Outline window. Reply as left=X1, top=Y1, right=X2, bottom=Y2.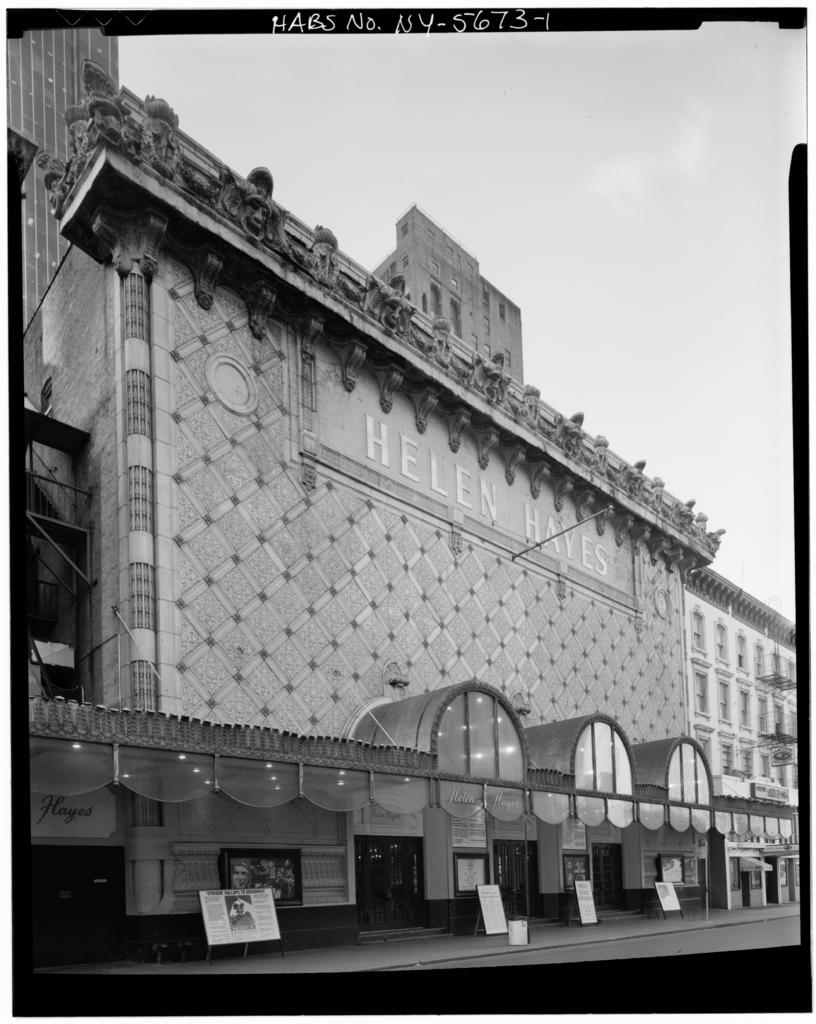
left=769, top=649, right=774, bottom=684.
